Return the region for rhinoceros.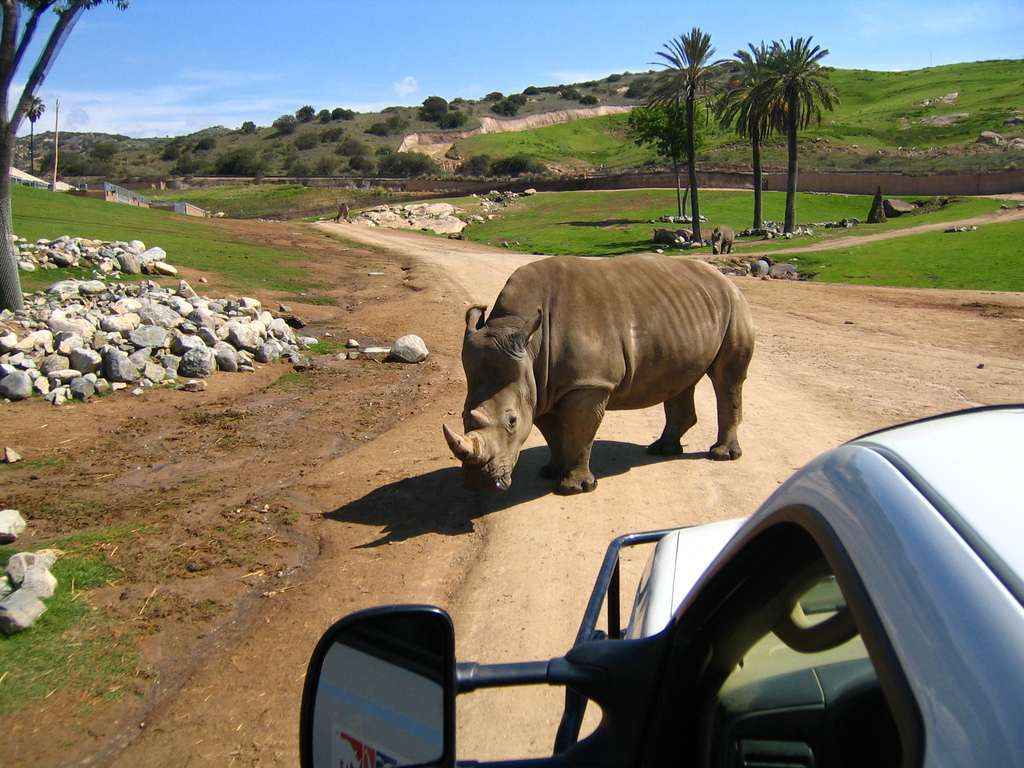
<region>443, 248, 757, 509</region>.
